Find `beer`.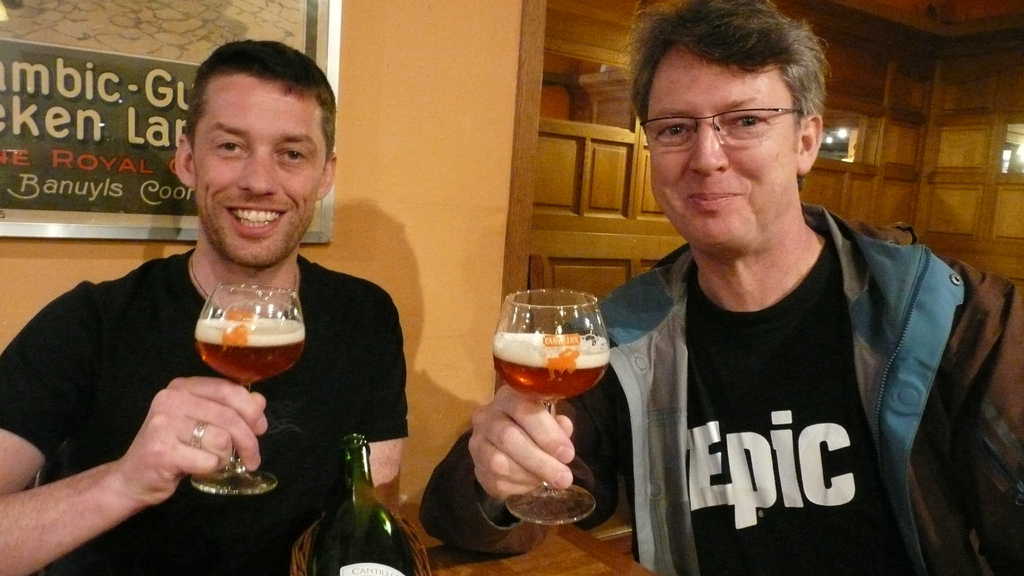
locate(483, 285, 611, 529).
